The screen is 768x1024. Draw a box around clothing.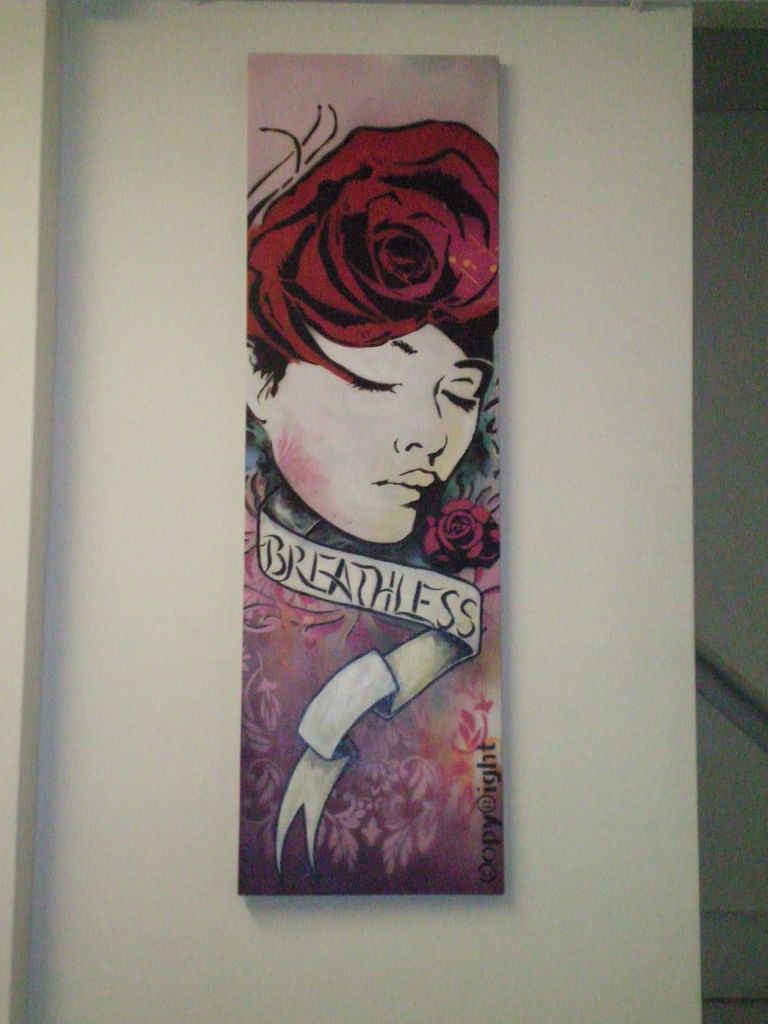
(x1=242, y1=471, x2=502, y2=892).
